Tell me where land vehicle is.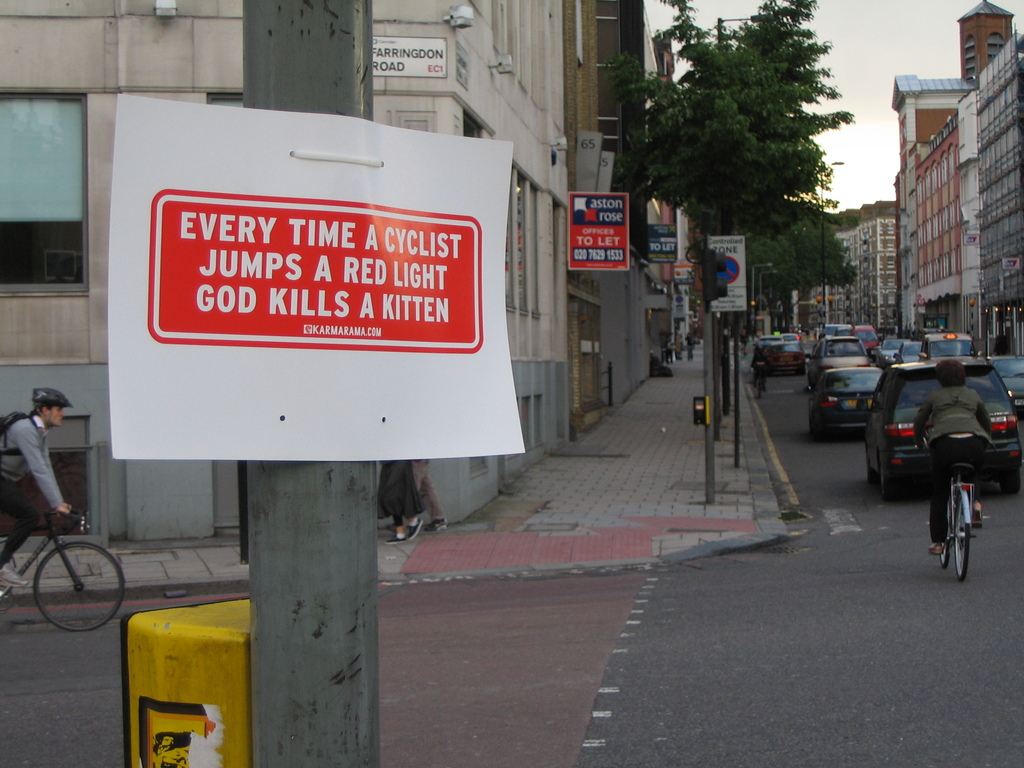
land vehicle is at locate(854, 324, 879, 352).
